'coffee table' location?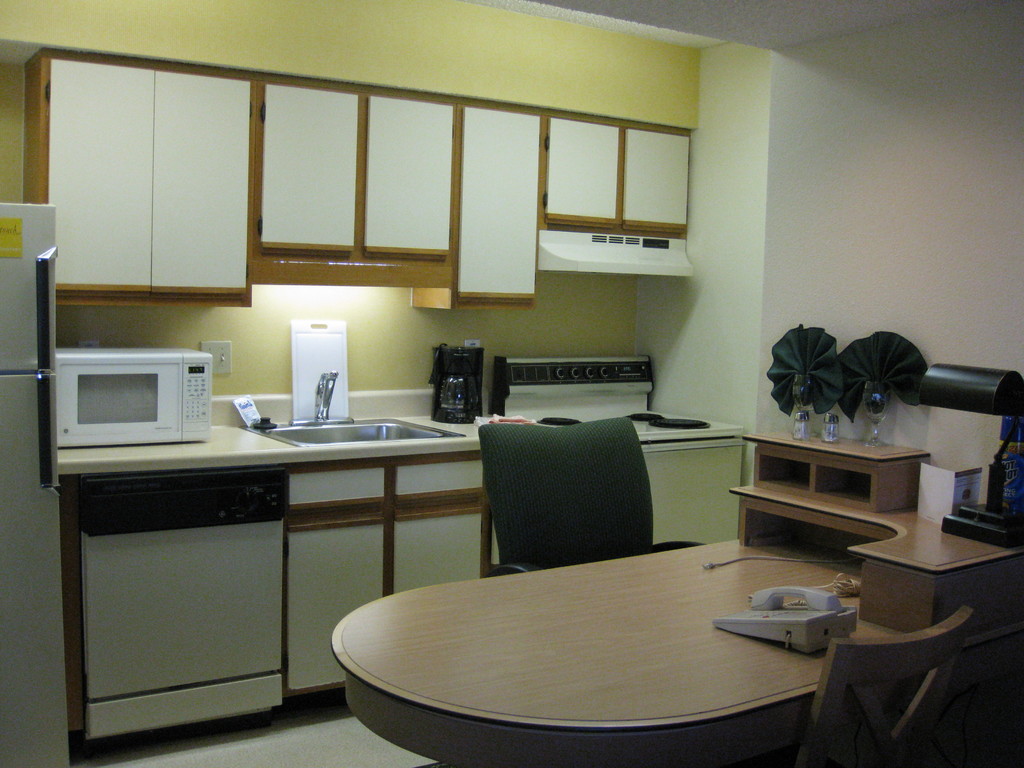
x1=341 y1=515 x2=895 y2=757
